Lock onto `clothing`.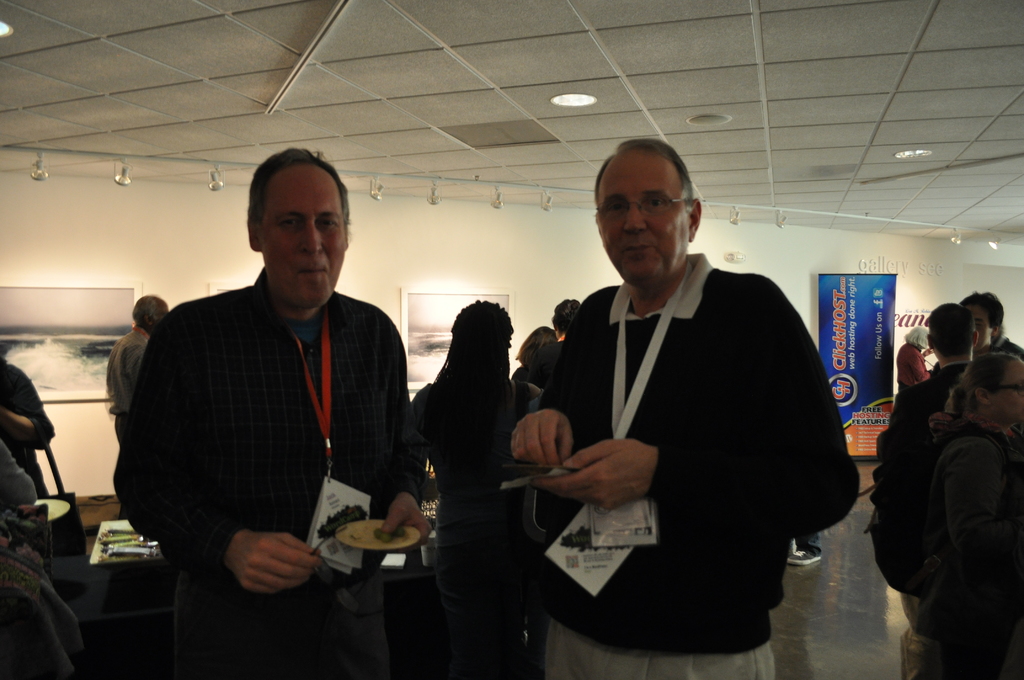
Locked: detection(975, 339, 1023, 369).
